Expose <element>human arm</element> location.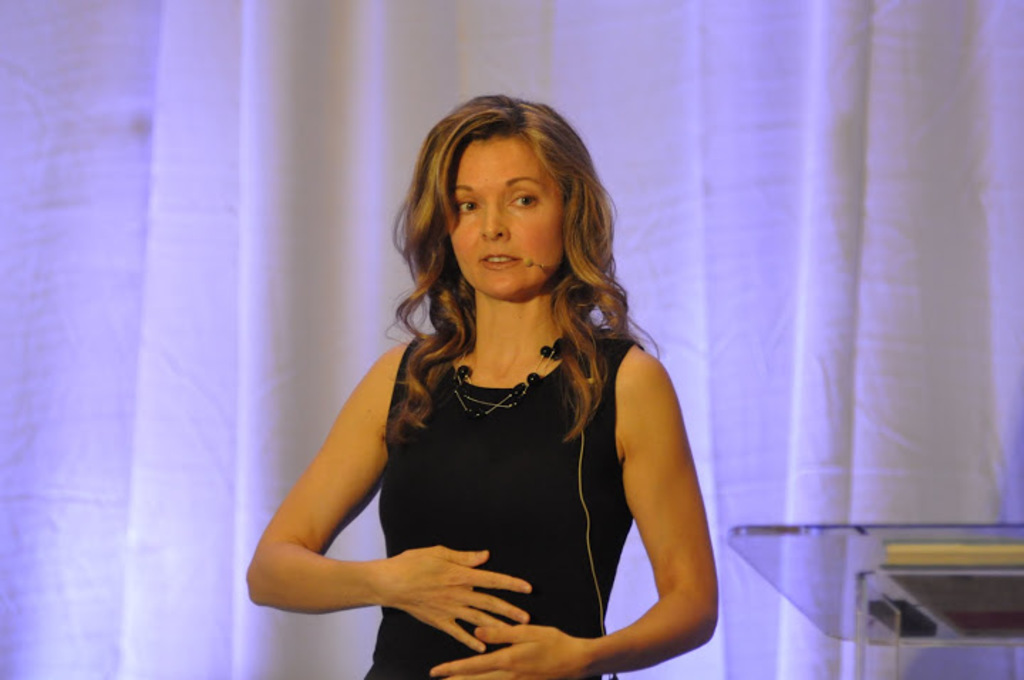
Exposed at <box>249,326,459,642</box>.
